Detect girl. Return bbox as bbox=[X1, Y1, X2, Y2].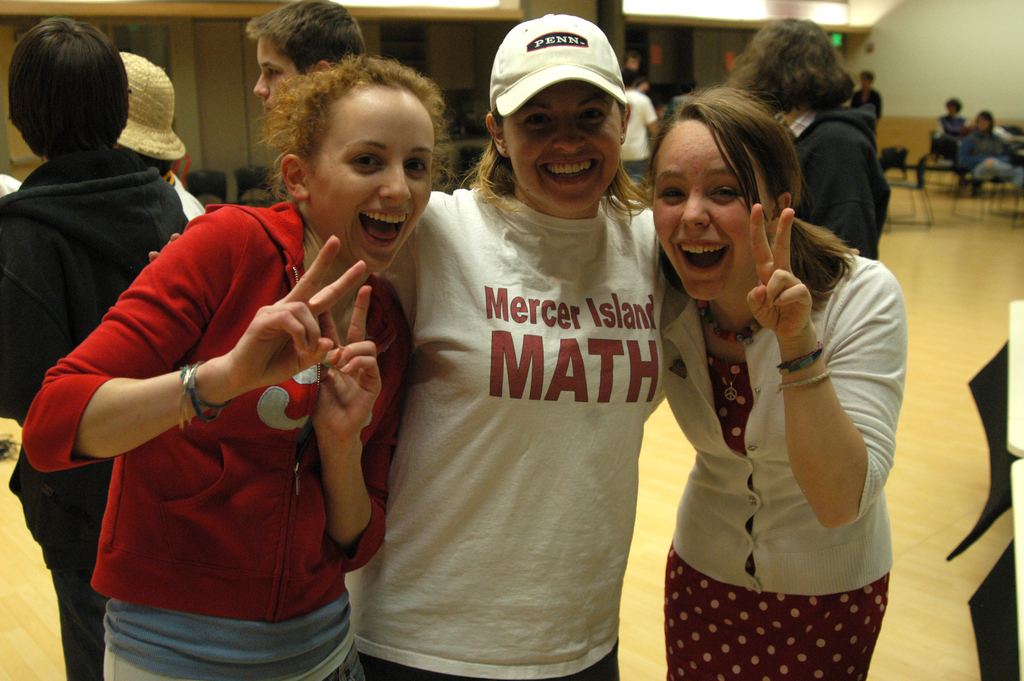
bbox=[657, 90, 906, 680].
